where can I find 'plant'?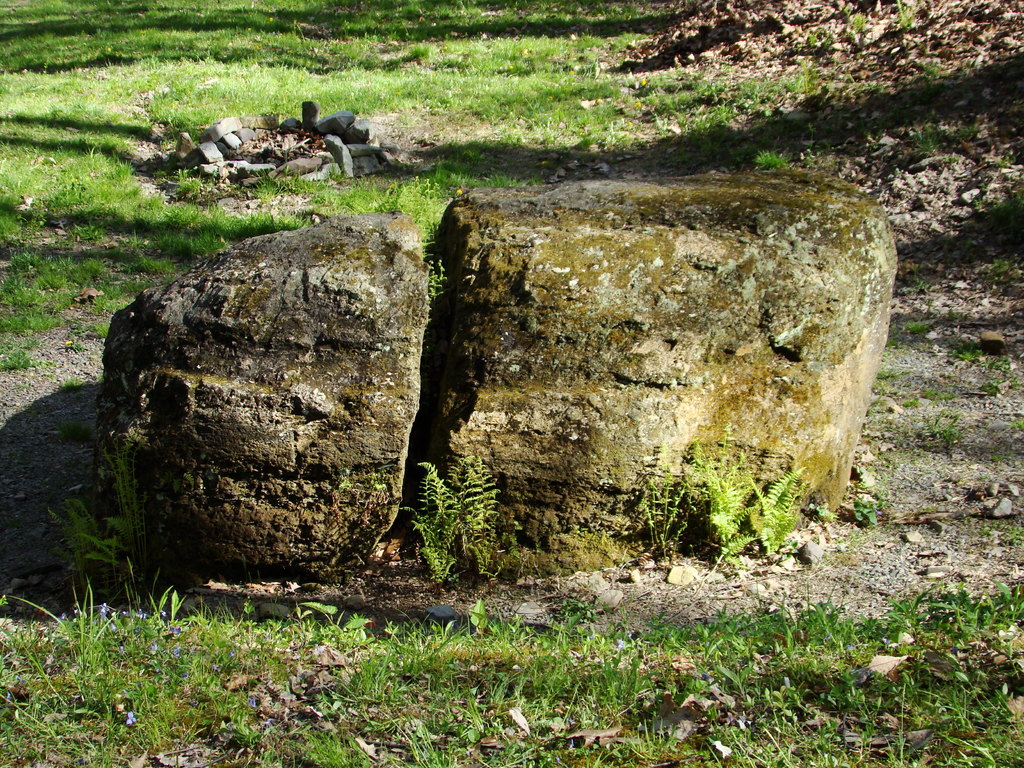
You can find it at detection(748, 144, 792, 172).
